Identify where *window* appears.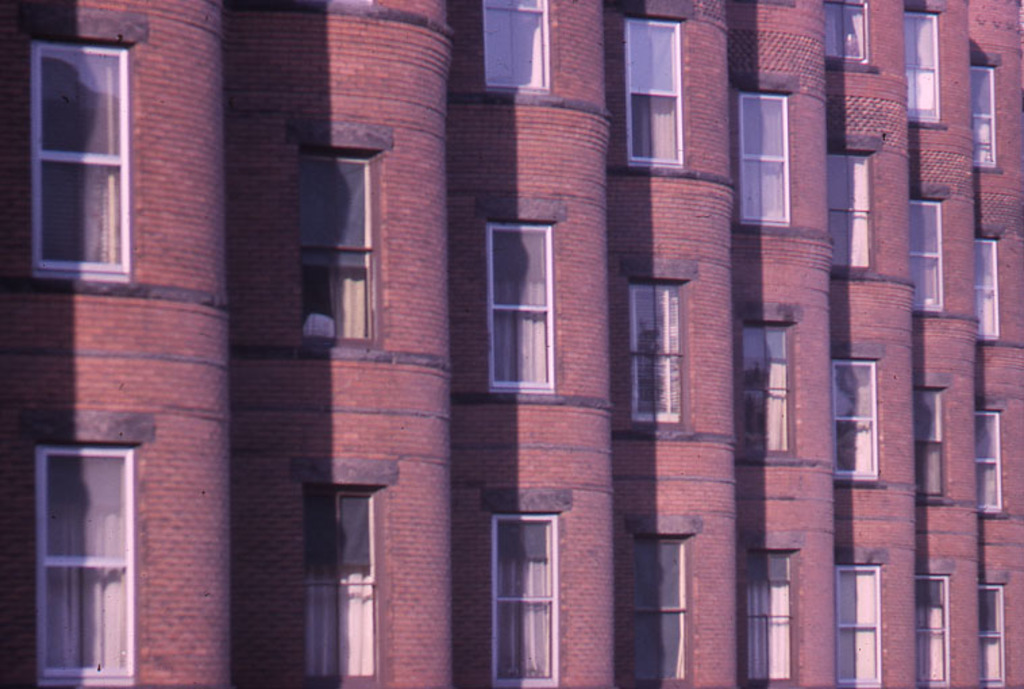
Appears at <region>973, 62, 1000, 174</region>.
